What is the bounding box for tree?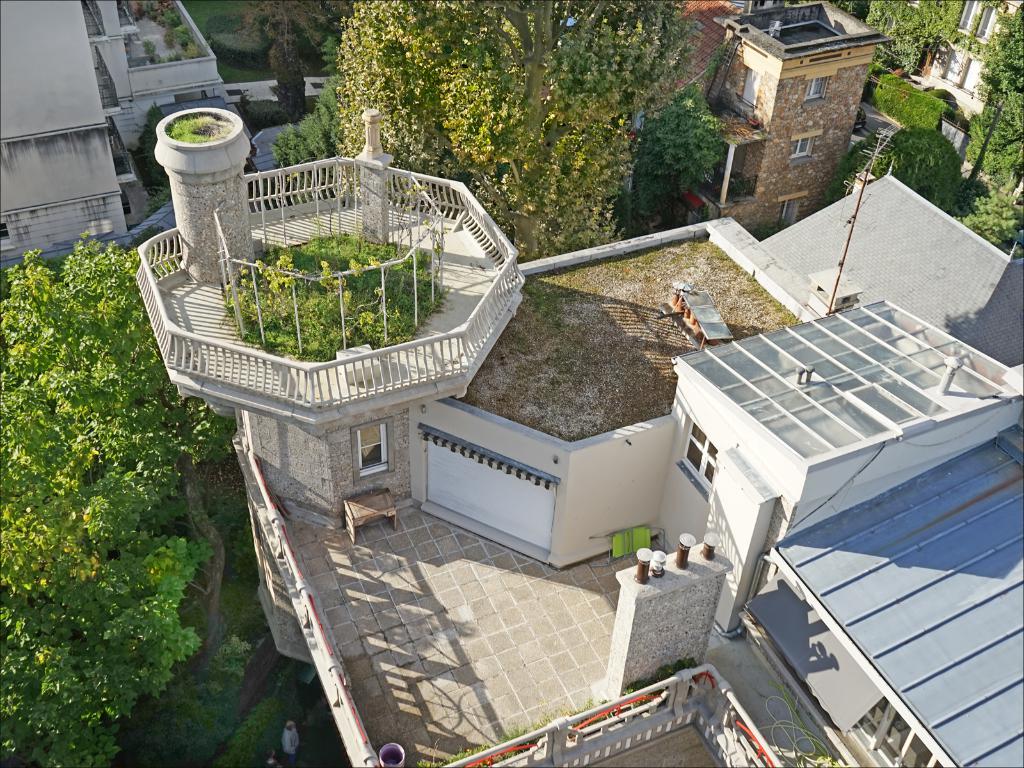
[957, 186, 1023, 249].
